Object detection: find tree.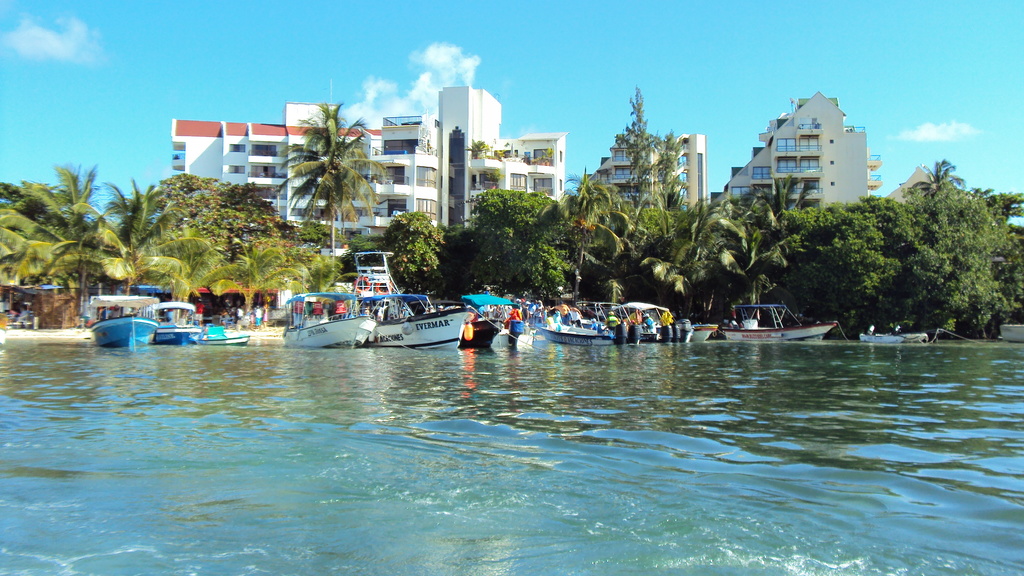
pyautogui.locateOnScreen(216, 246, 298, 330).
